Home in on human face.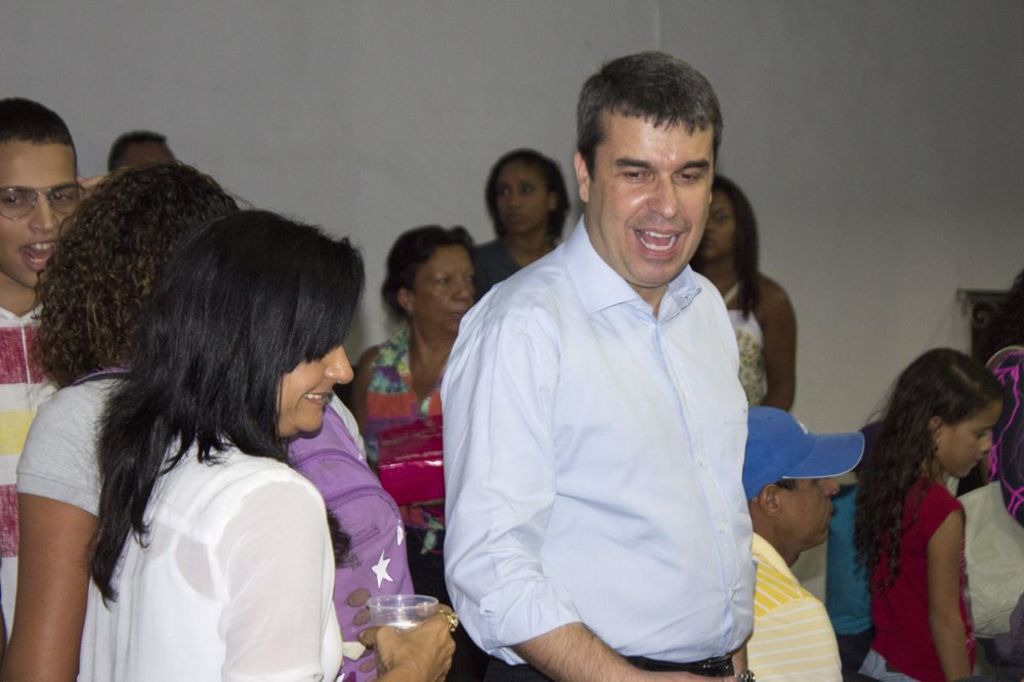
Homed in at x1=493 y1=165 x2=550 y2=238.
